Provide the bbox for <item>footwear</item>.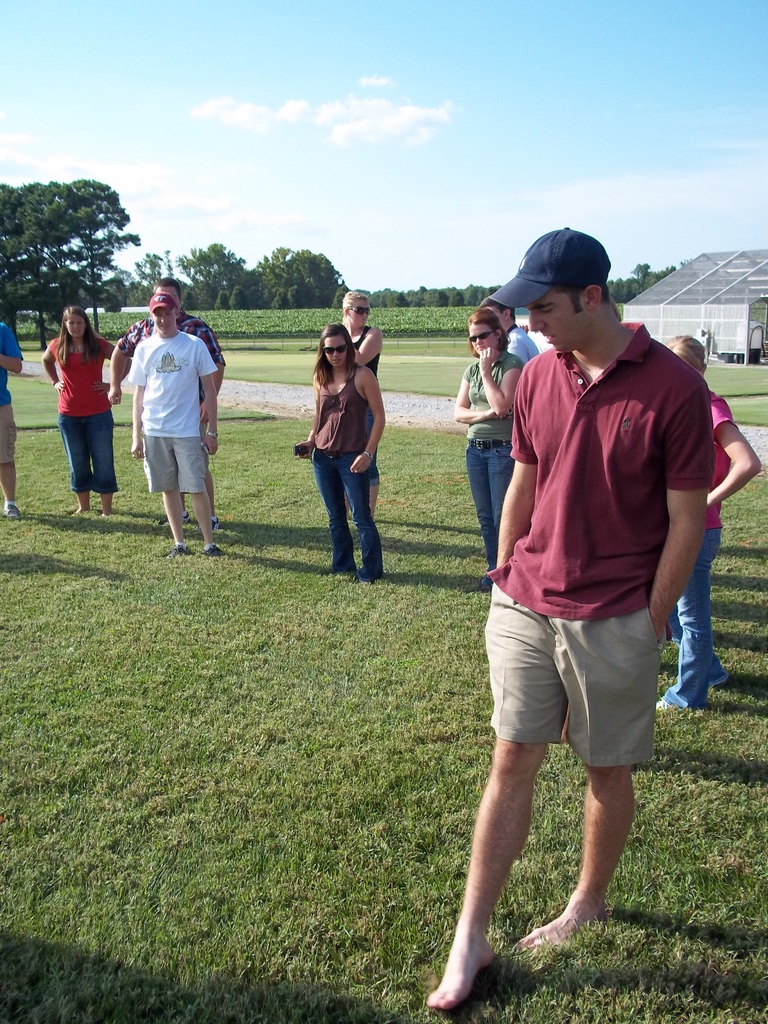
[169,543,188,556].
